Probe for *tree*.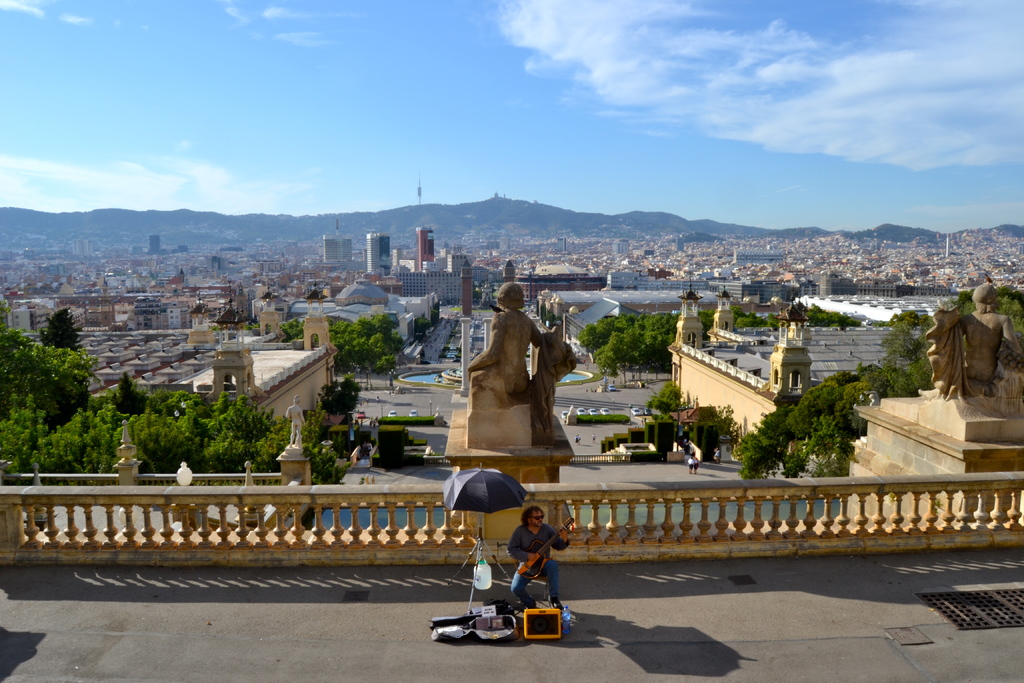
Probe result: [278, 313, 397, 397].
